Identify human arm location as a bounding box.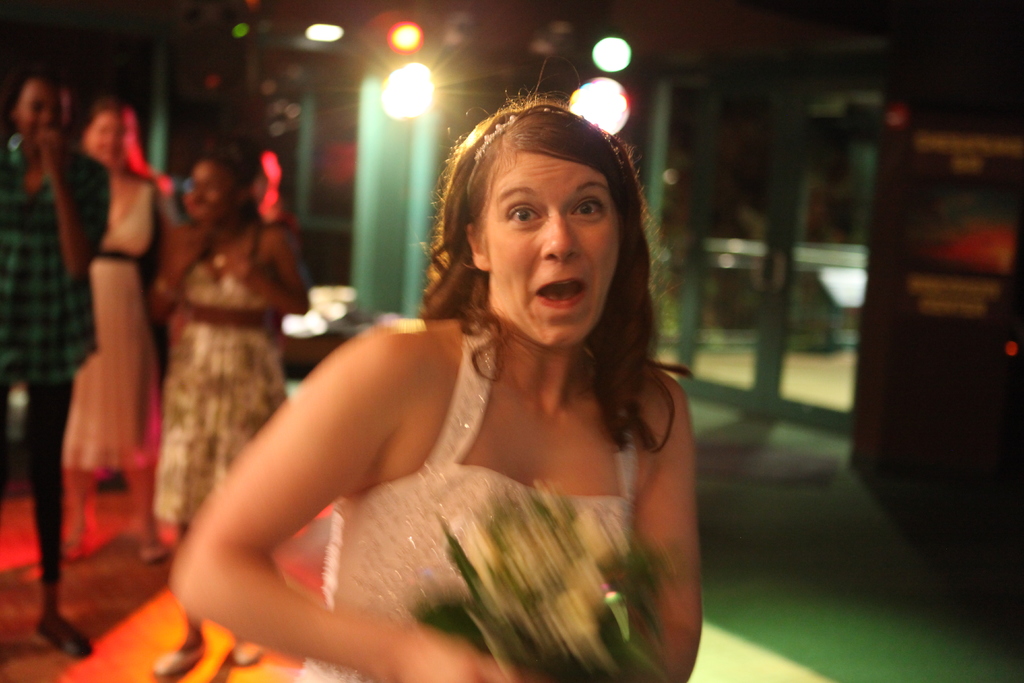
pyautogui.locateOnScreen(618, 377, 699, 682).
